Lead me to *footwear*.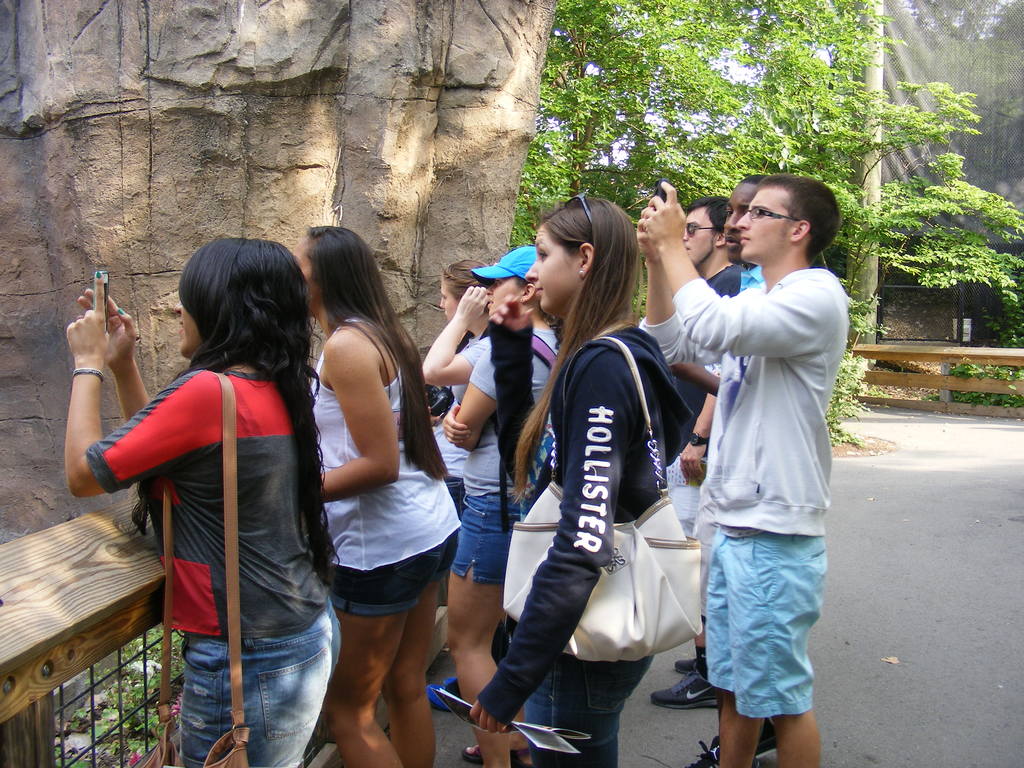
Lead to 710 716 781 758.
